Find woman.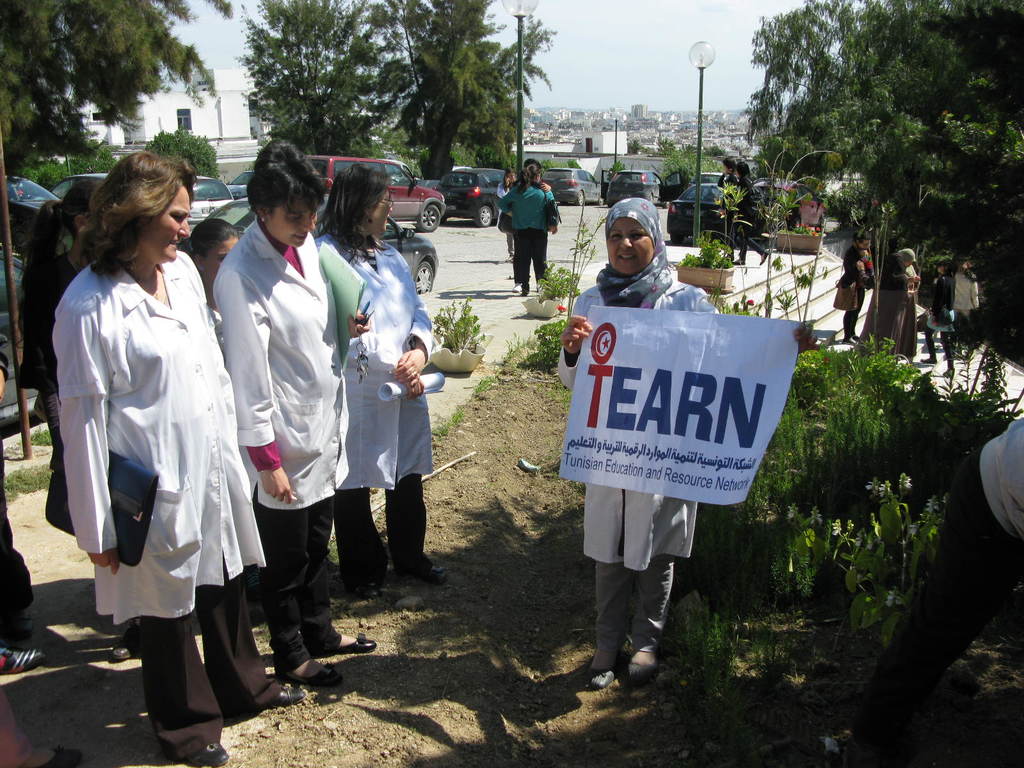
detection(213, 140, 377, 688).
